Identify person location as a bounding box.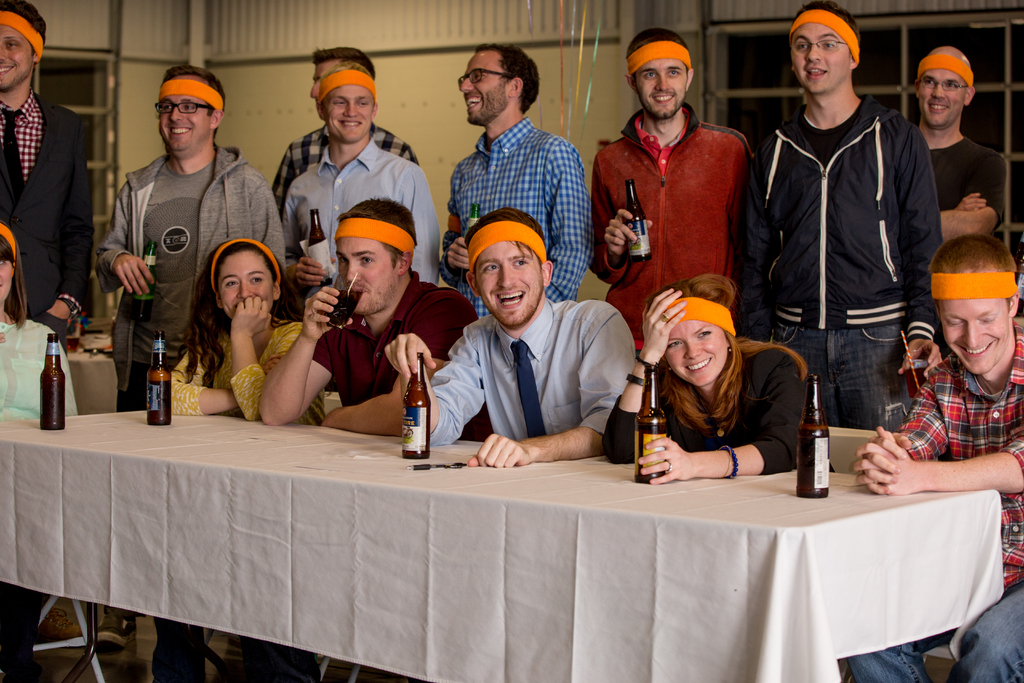
bbox=(257, 194, 481, 427).
